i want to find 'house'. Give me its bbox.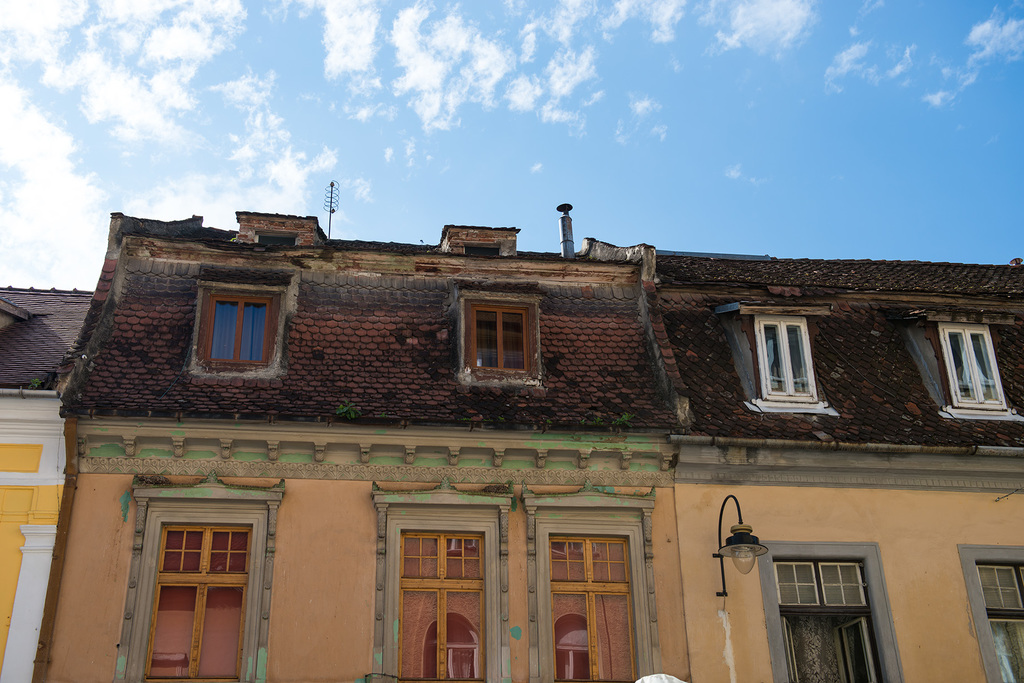
640,243,1023,682.
